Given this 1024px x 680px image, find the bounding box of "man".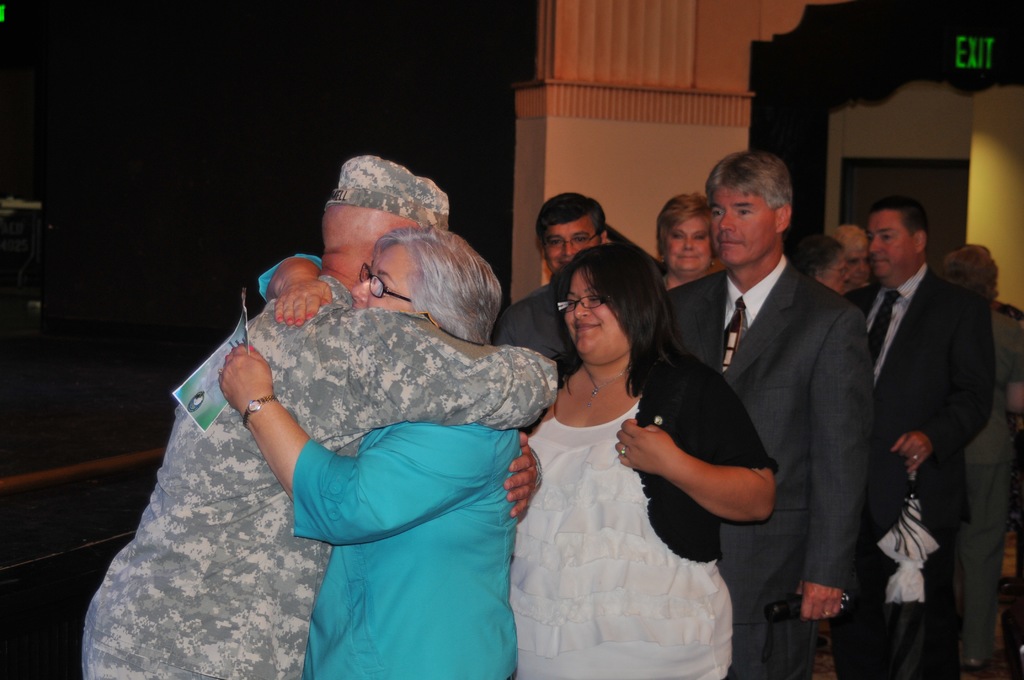
bbox=[849, 170, 1005, 644].
